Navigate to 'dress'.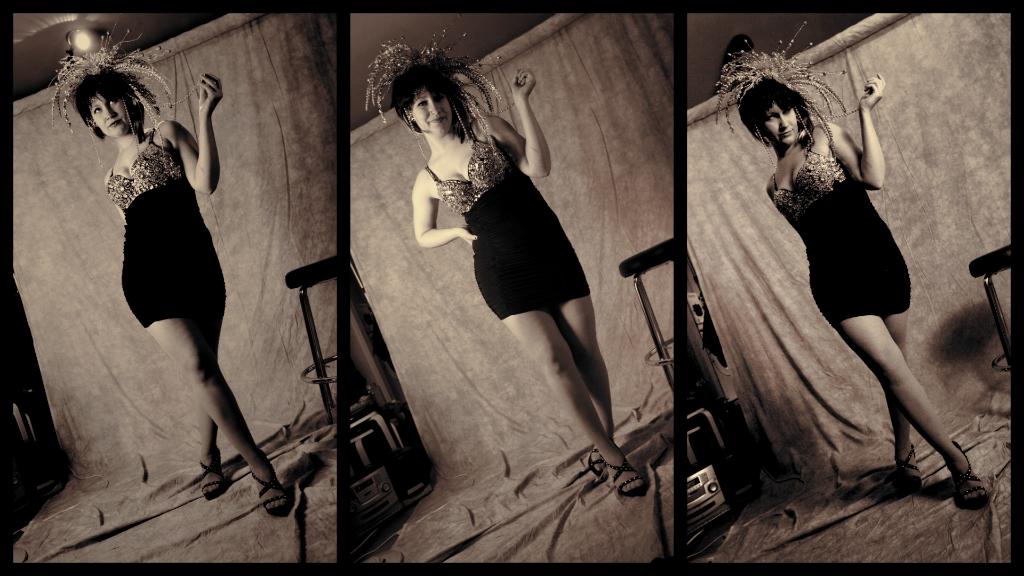
Navigation target: [x1=99, y1=132, x2=216, y2=337].
